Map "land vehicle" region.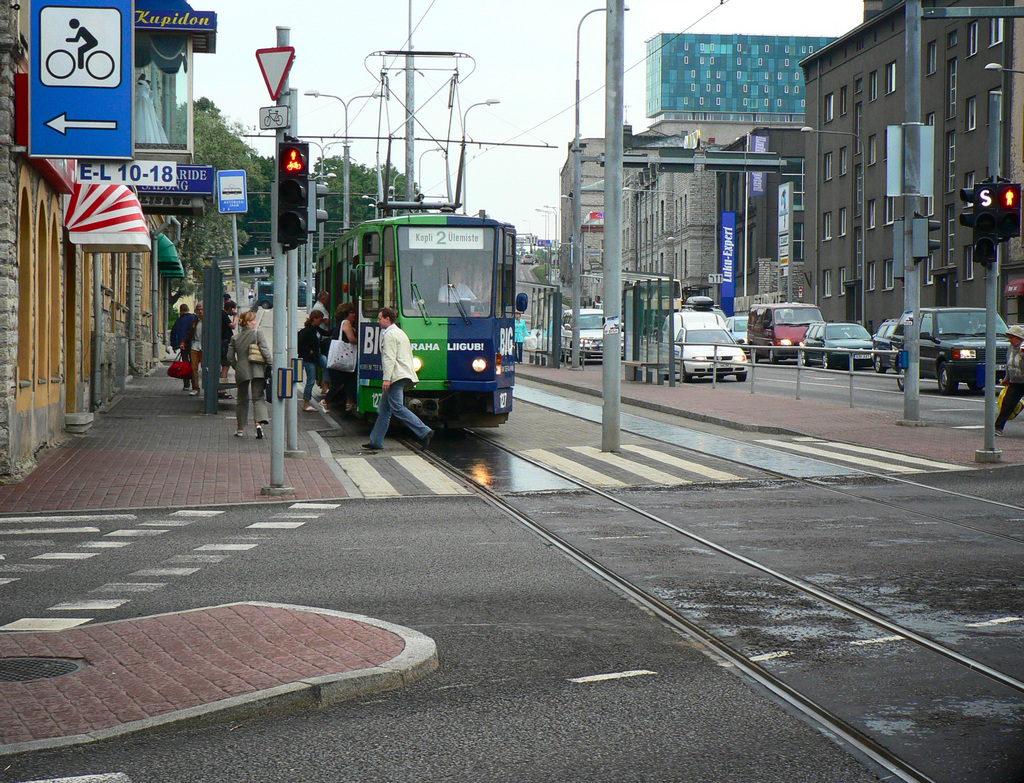
Mapped to x1=725 y1=313 x2=748 y2=348.
